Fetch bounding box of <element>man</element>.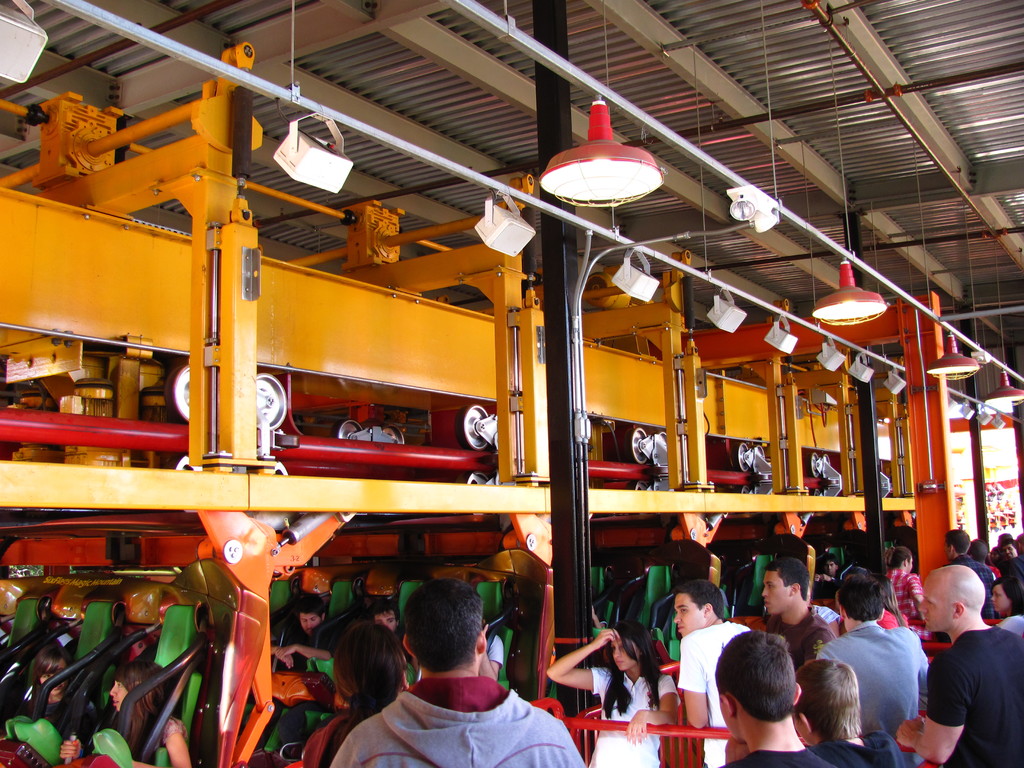
Bbox: bbox=(972, 543, 989, 563).
